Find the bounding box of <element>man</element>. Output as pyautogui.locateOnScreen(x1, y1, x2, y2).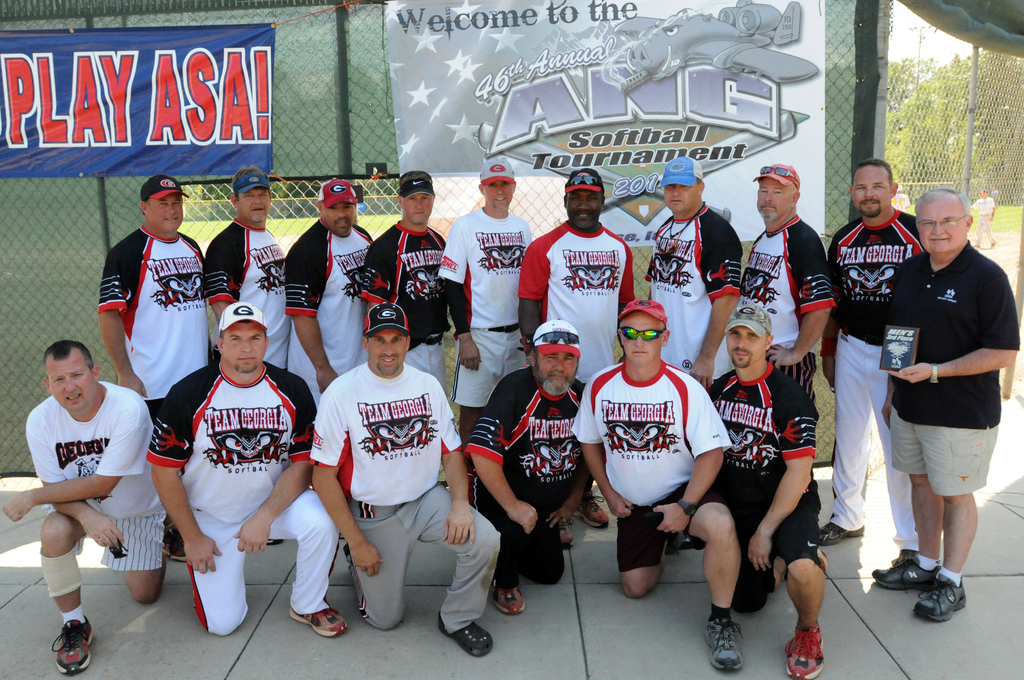
pyautogui.locateOnScreen(283, 175, 379, 439).
